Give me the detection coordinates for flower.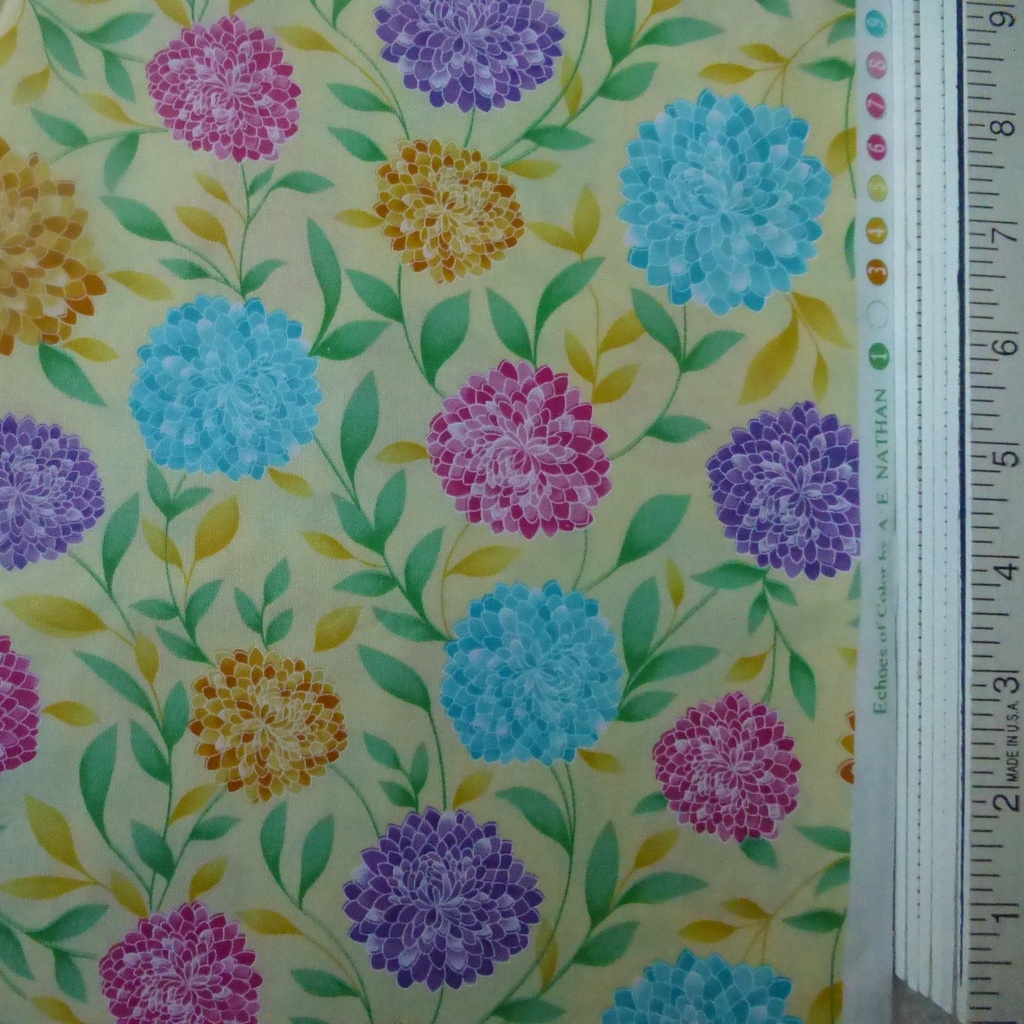
bbox=(116, 287, 331, 487).
